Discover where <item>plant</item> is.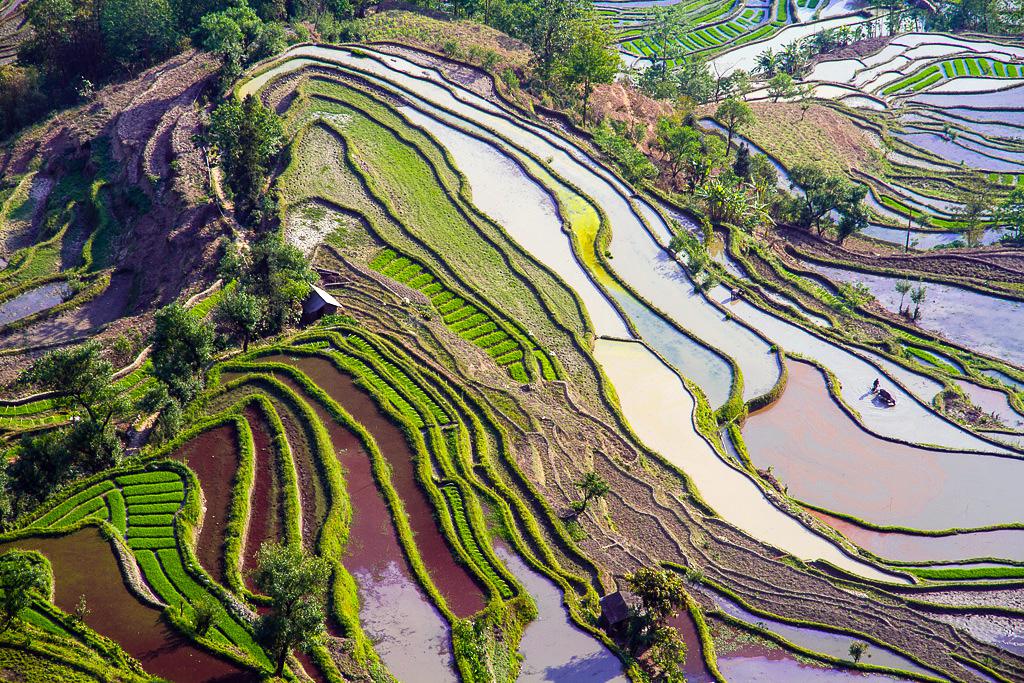
Discovered at <region>794, 0, 805, 3</region>.
